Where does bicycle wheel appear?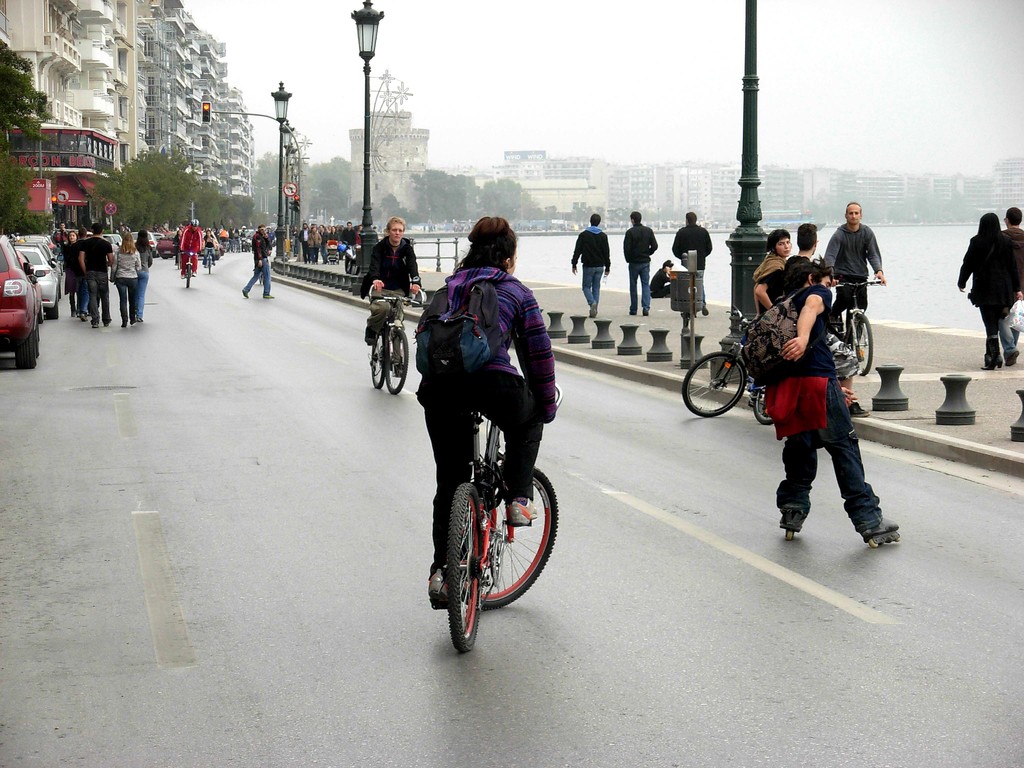
Appears at (x1=183, y1=260, x2=191, y2=291).
